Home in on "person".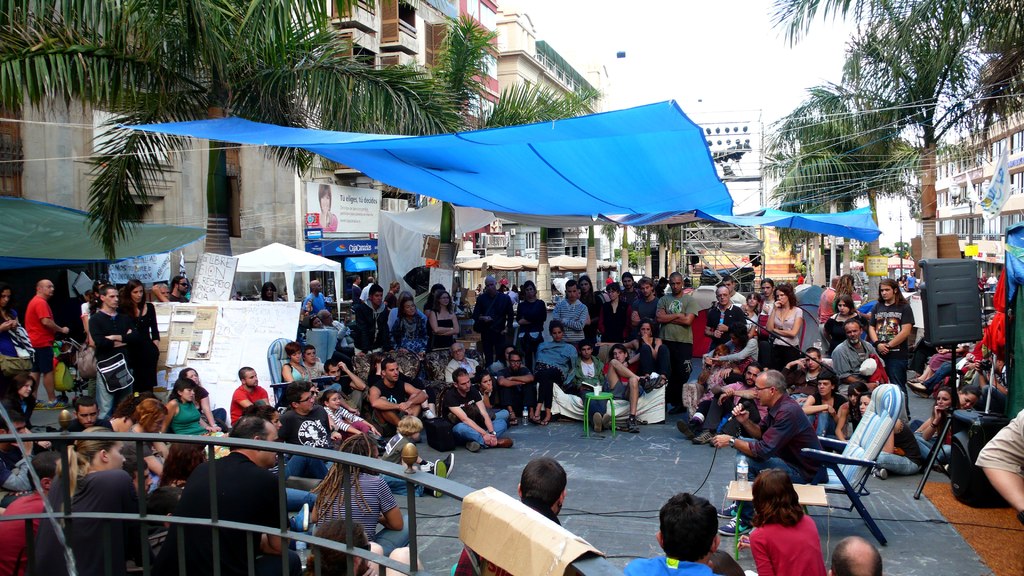
Homed in at (left=301, top=520, right=427, bottom=575).
